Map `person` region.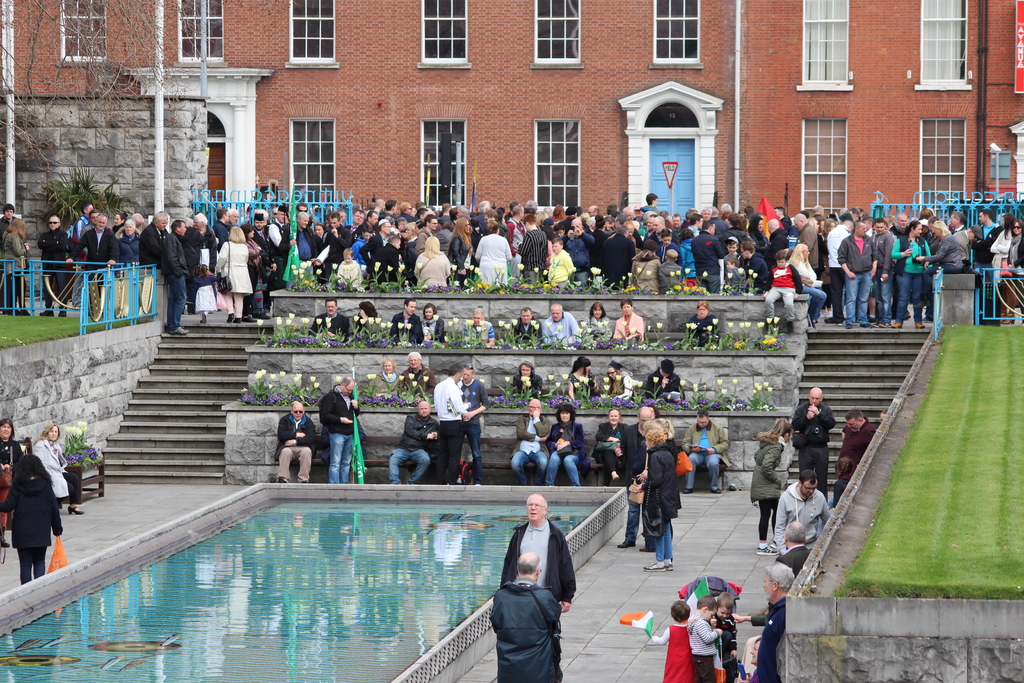
Mapped to detection(881, 217, 929, 333).
